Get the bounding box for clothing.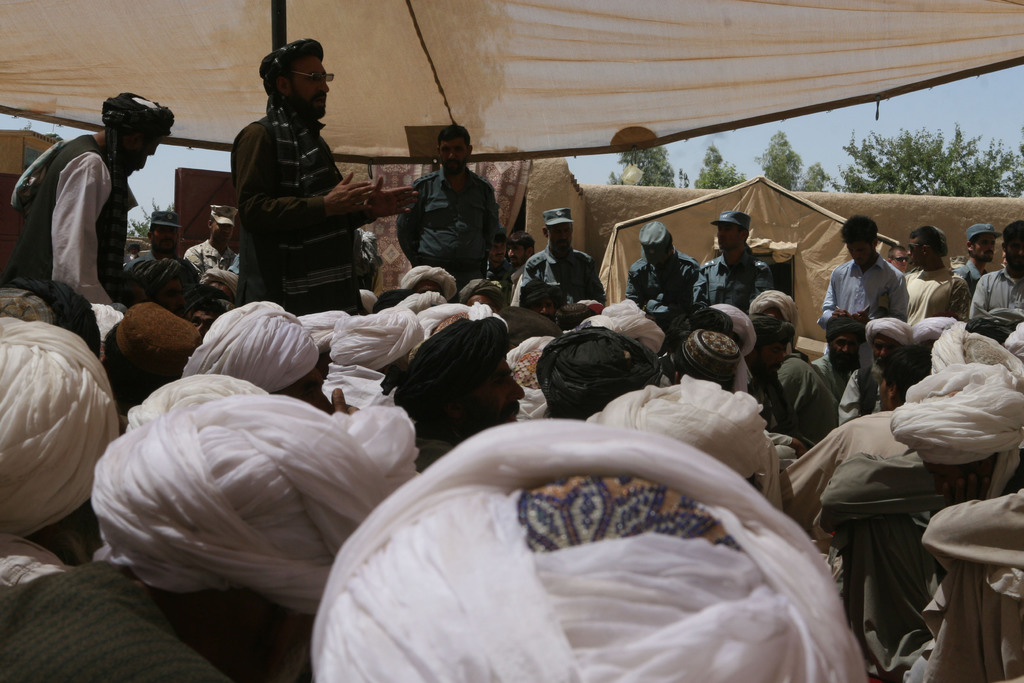
(619,251,707,311).
